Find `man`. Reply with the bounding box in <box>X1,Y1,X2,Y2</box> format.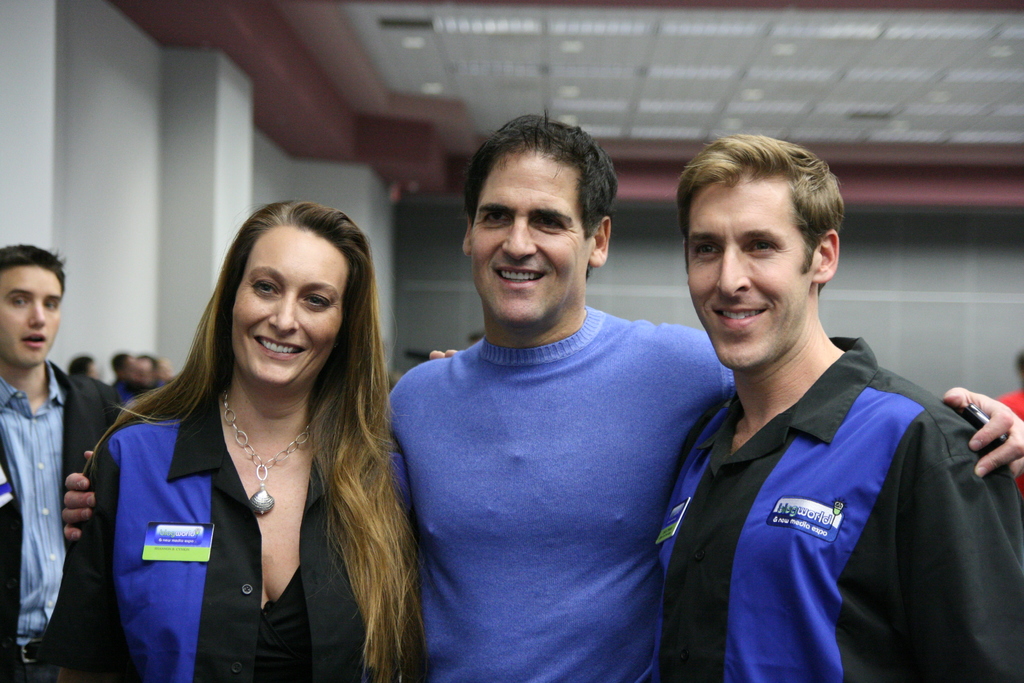
<box>426,134,1023,682</box>.
